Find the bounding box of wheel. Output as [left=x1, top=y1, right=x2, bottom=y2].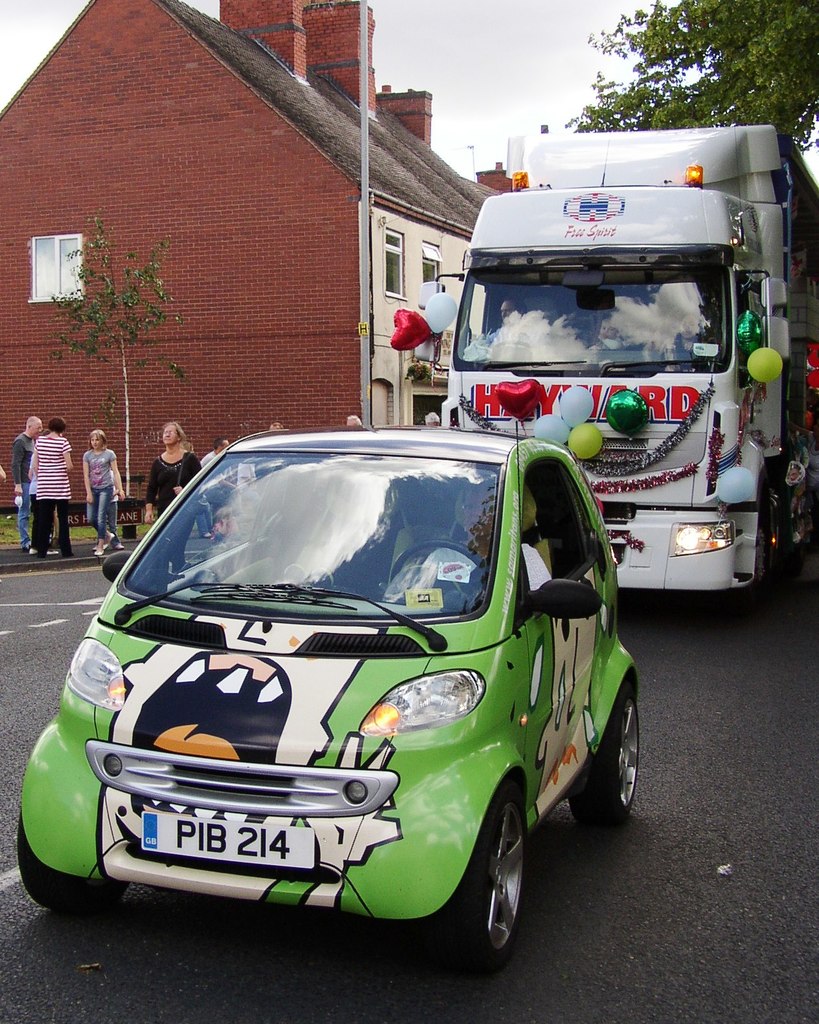
[left=463, top=784, right=536, bottom=958].
